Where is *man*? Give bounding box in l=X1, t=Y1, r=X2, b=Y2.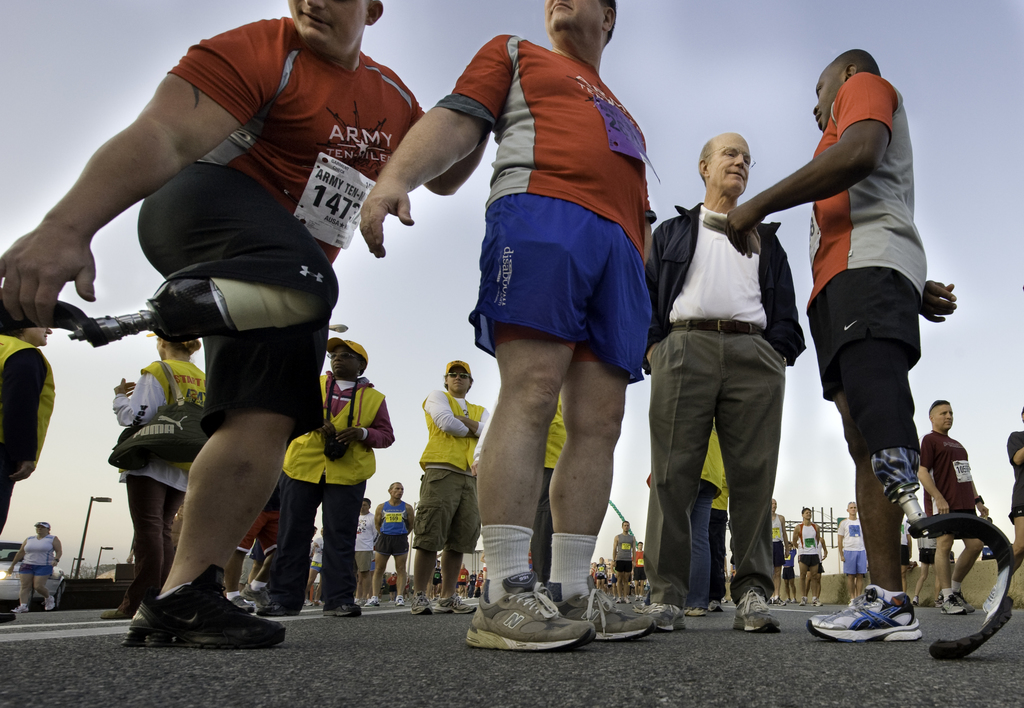
l=346, t=487, r=382, b=616.
